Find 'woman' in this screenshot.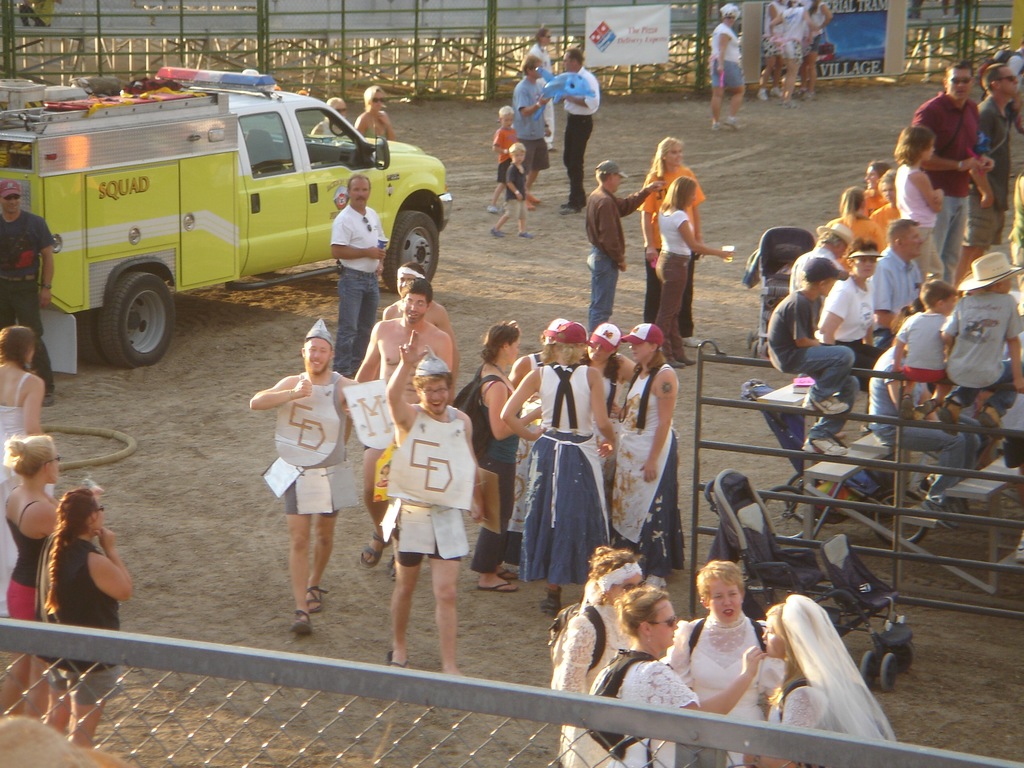
The bounding box for 'woman' is left=497, top=324, right=618, bottom=609.
